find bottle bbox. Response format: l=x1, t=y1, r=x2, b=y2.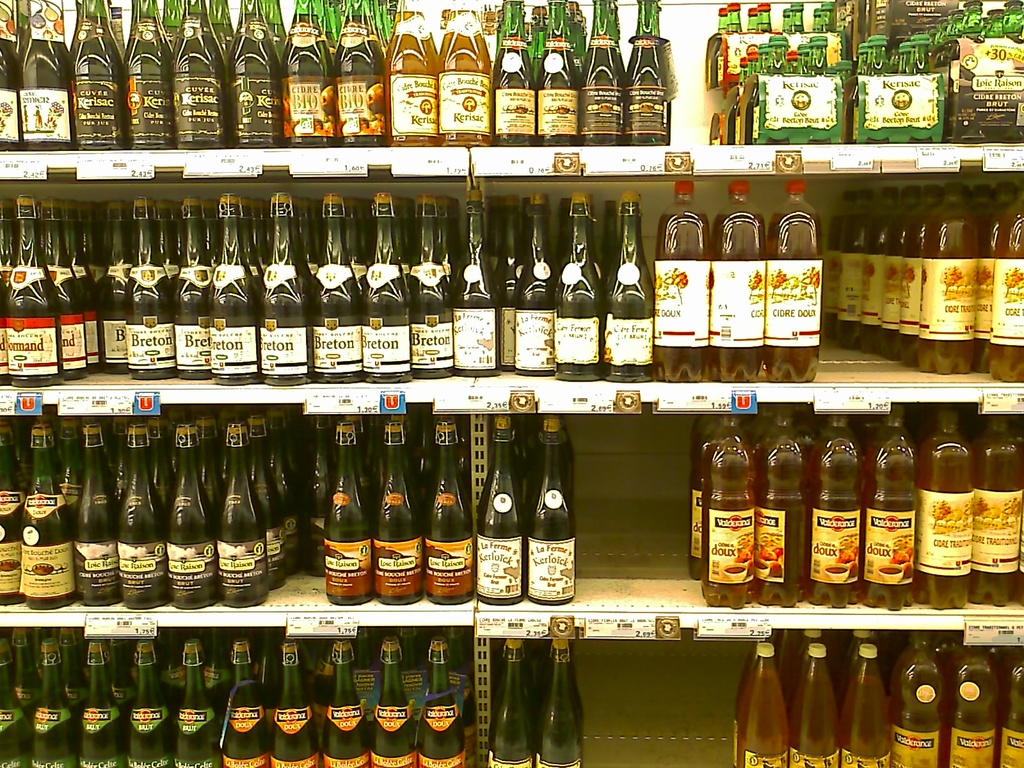
l=534, t=0, r=571, b=150.
